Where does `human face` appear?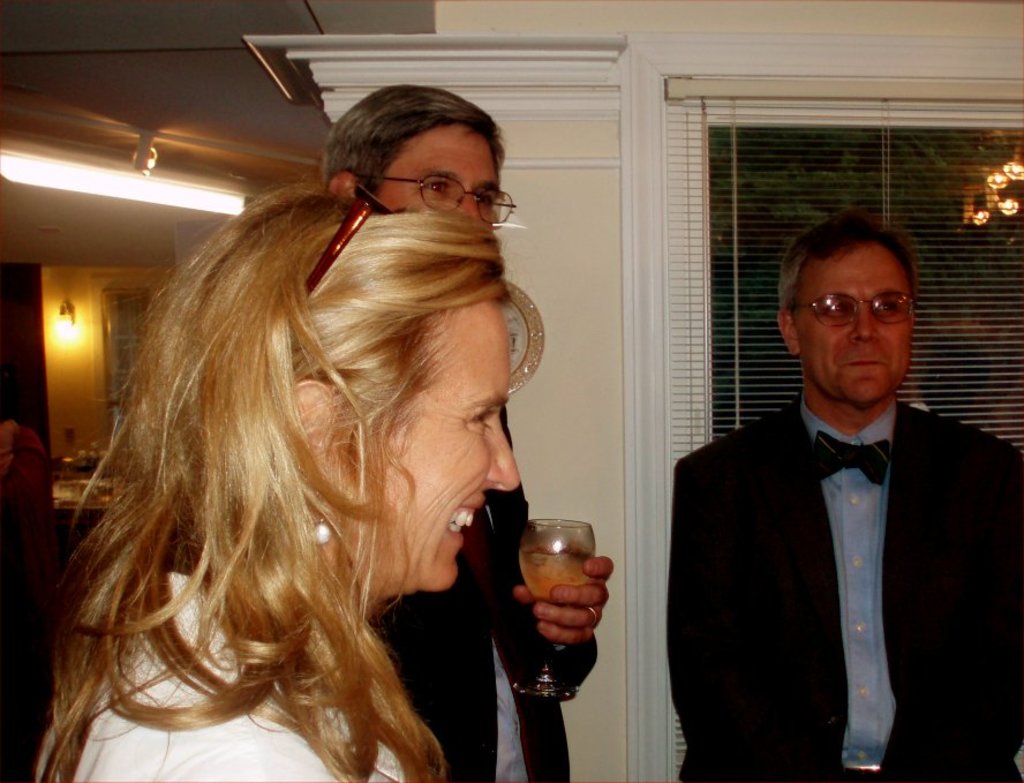
Appears at region(376, 130, 506, 225).
